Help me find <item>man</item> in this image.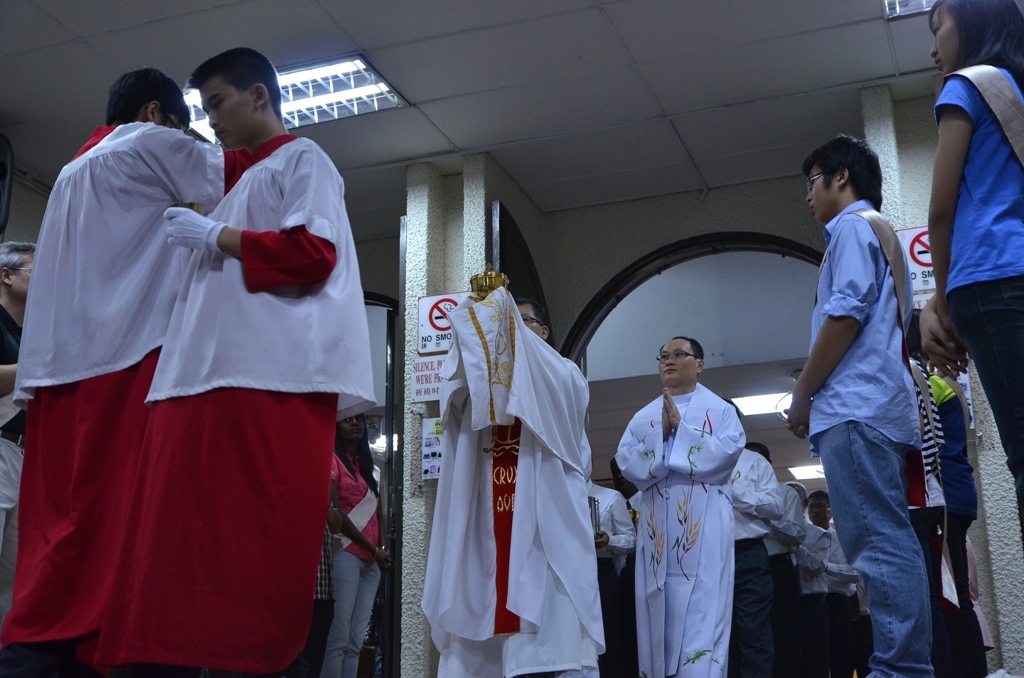
Found it: (419, 274, 610, 677).
